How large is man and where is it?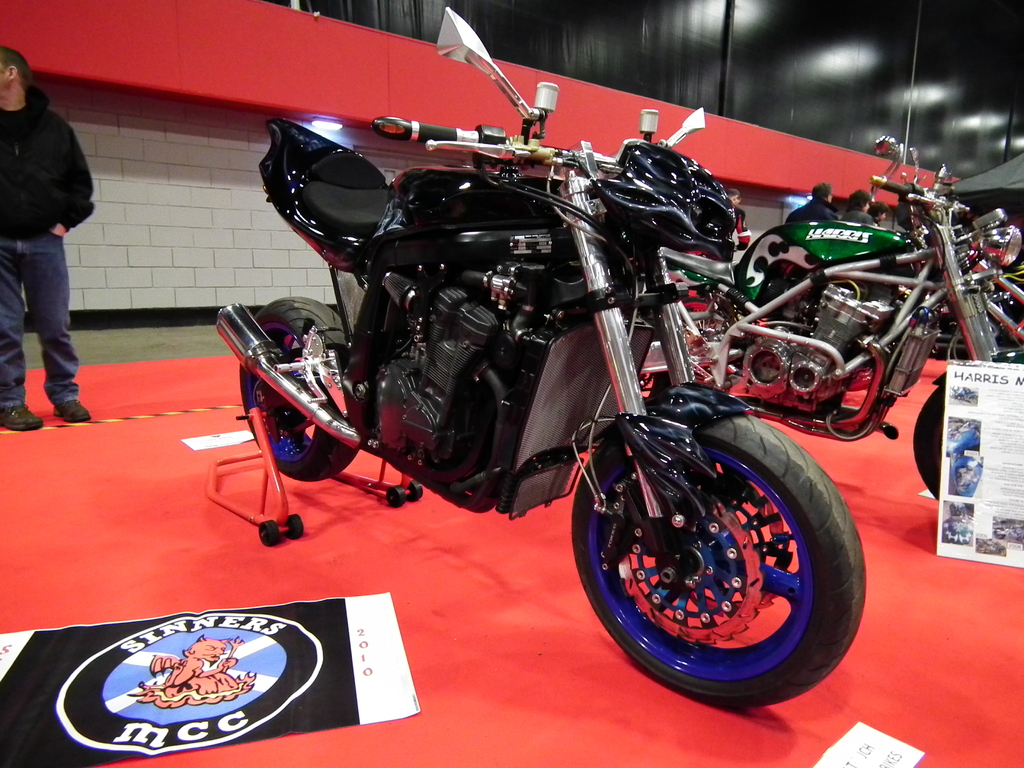
Bounding box: box(840, 195, 878, 225).
